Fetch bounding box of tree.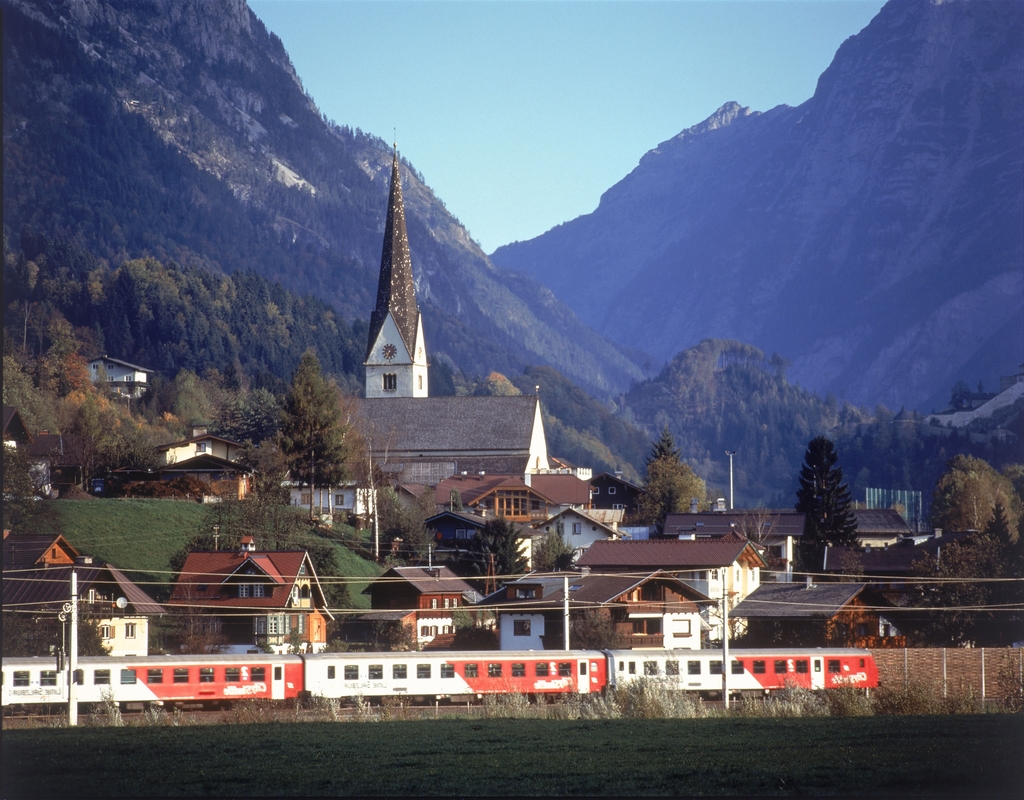
Bbox: 924,455,1023,567.
